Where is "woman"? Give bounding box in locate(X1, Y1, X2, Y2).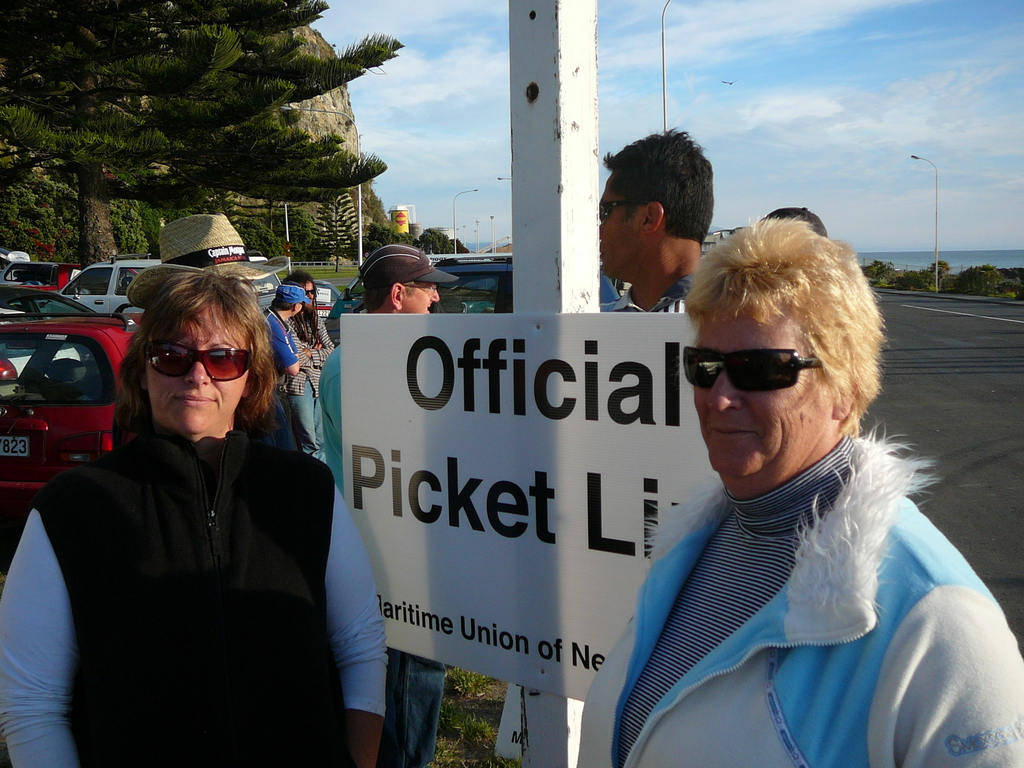
locate(0, 268, 395, 767).
